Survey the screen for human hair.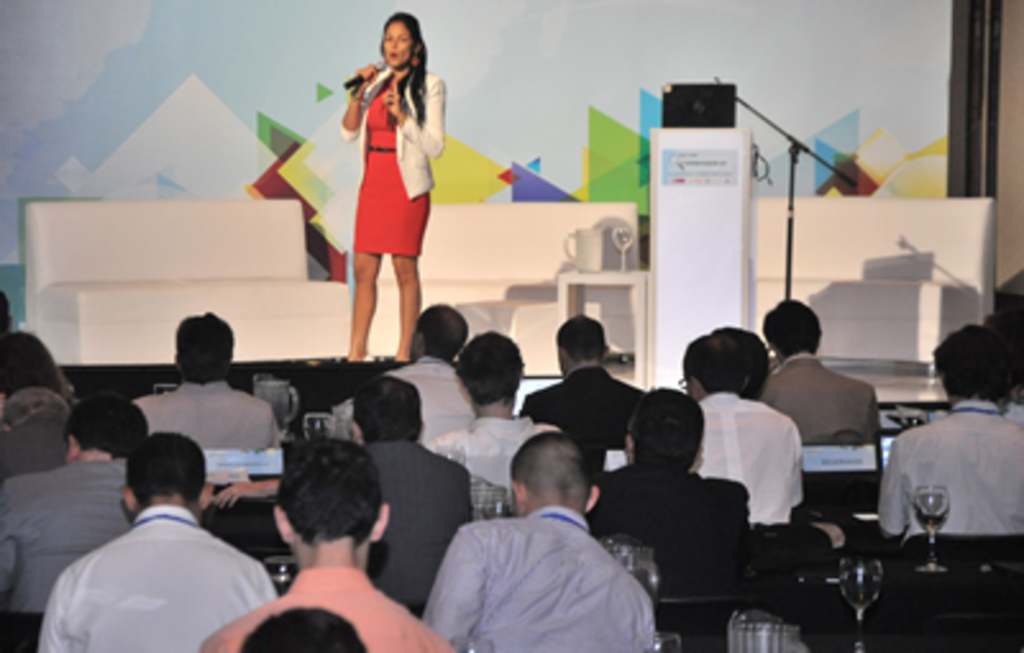
Survey found: rect(0, 287, 10, 338).
